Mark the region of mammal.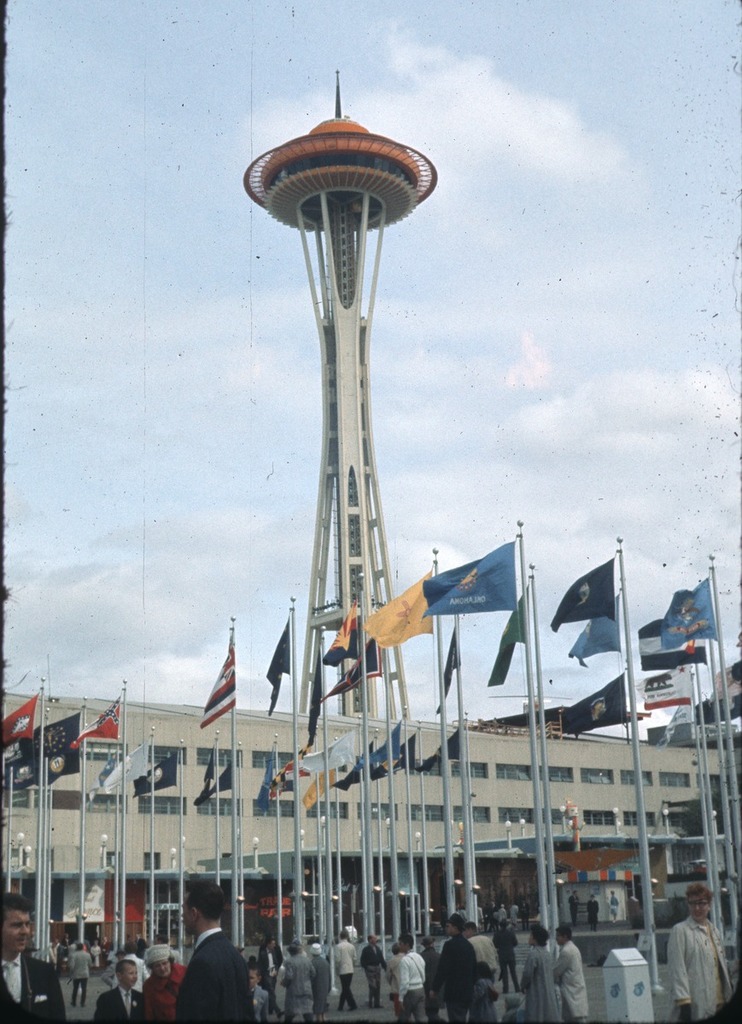
Region: Rect(170, 914, 251, 1023).
